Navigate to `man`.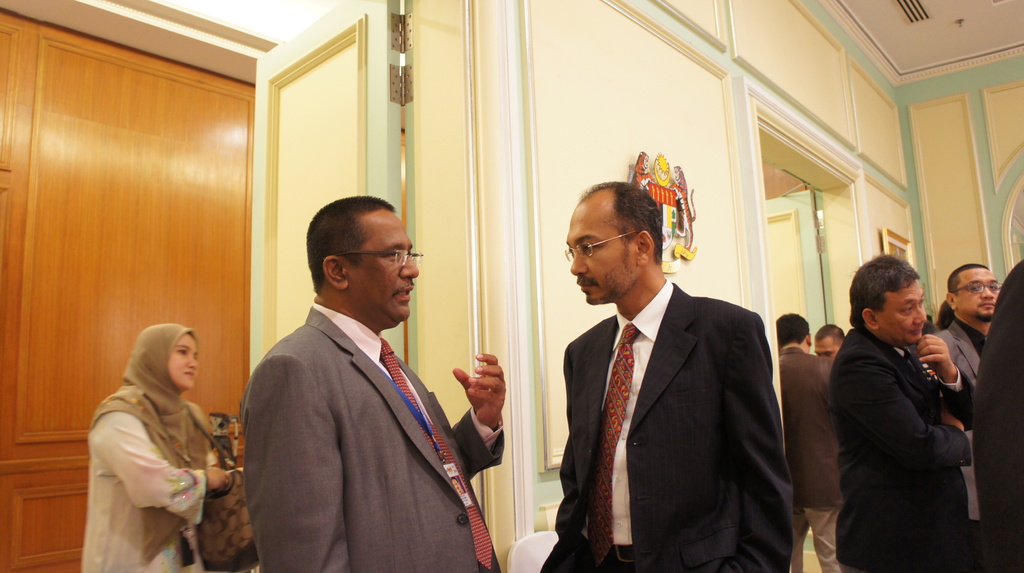
Navigation target: <box>938,265,1002,525</box>.
